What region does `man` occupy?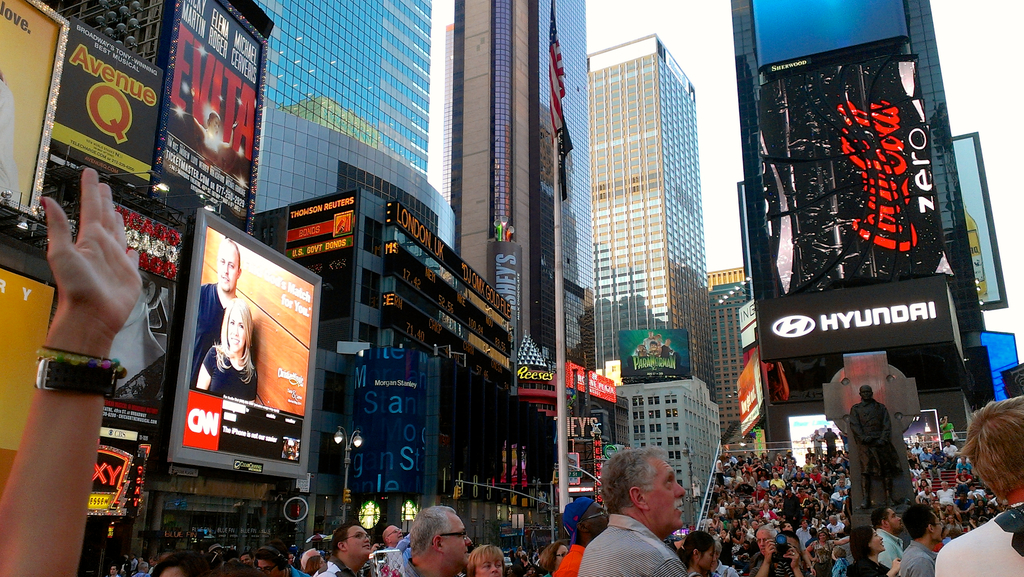
(110,564,118,576).
